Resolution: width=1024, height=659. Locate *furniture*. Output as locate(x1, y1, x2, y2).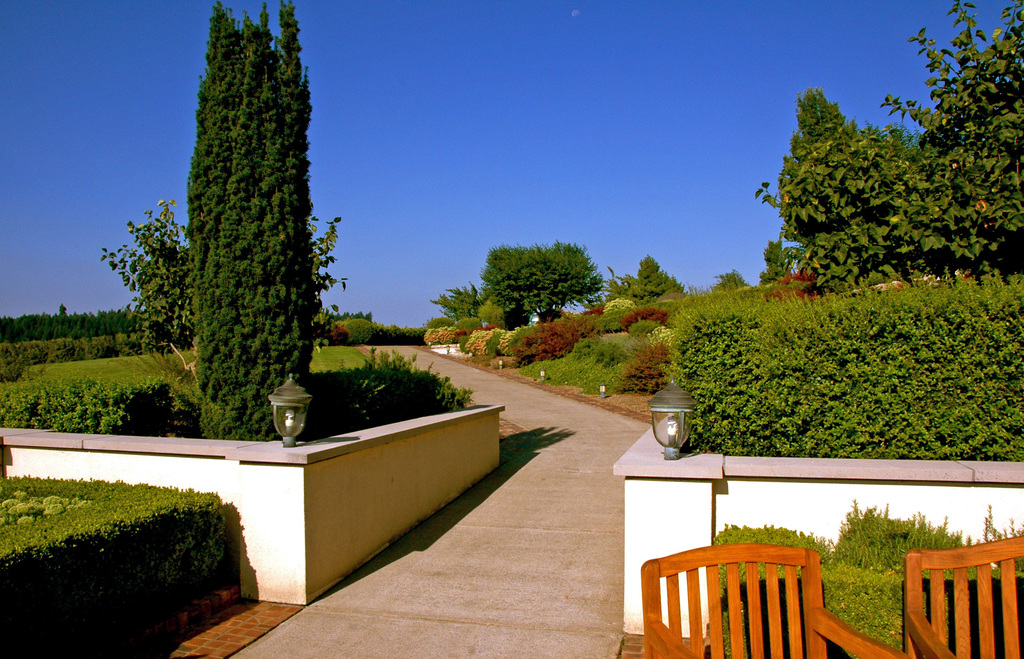
locate(905, 534, 1023, 658).
